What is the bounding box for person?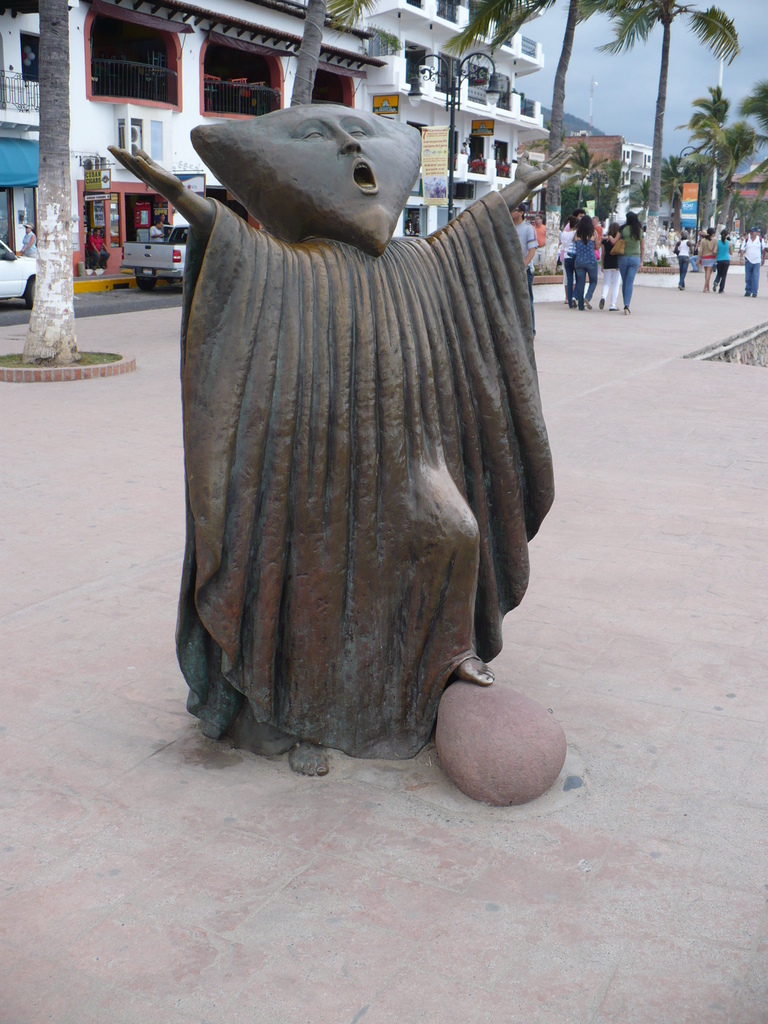
bbox=(737, 228, 765, 294).
